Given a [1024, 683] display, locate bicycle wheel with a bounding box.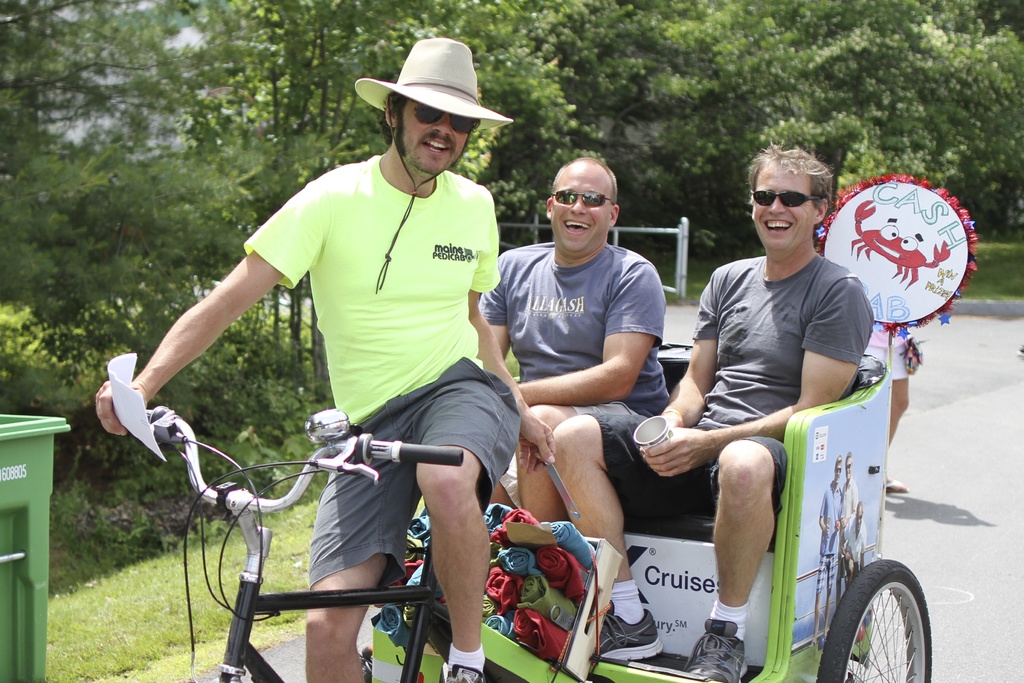
Located: [x1=826, y1=556, x2=938, y2=682].
